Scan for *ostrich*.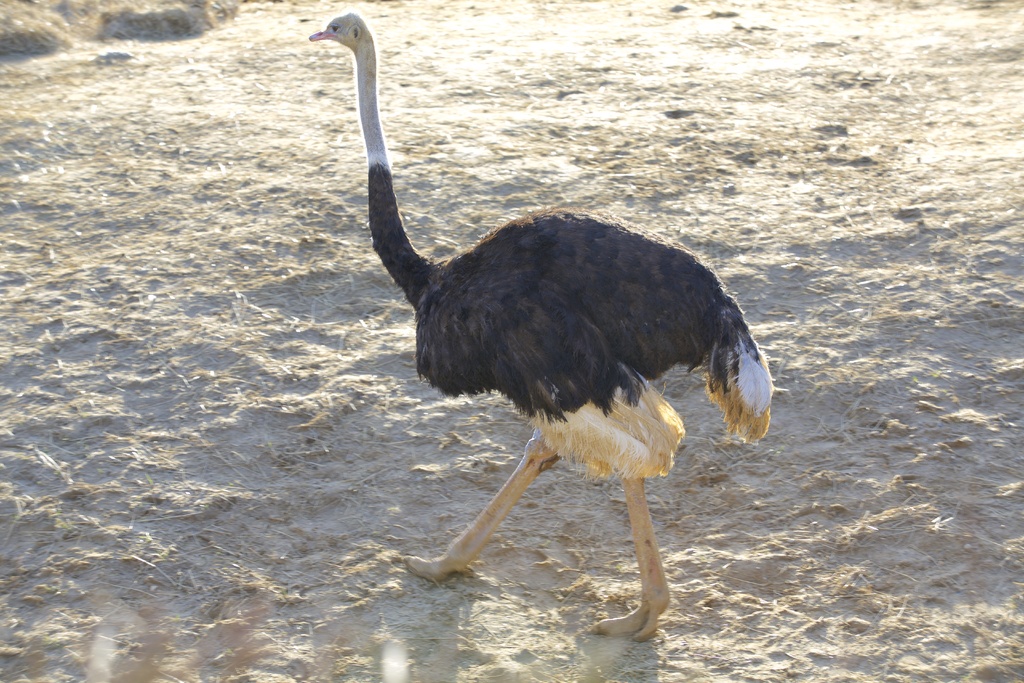
Scan result: <bbox>303, 9, 777, 642</bbox>.
